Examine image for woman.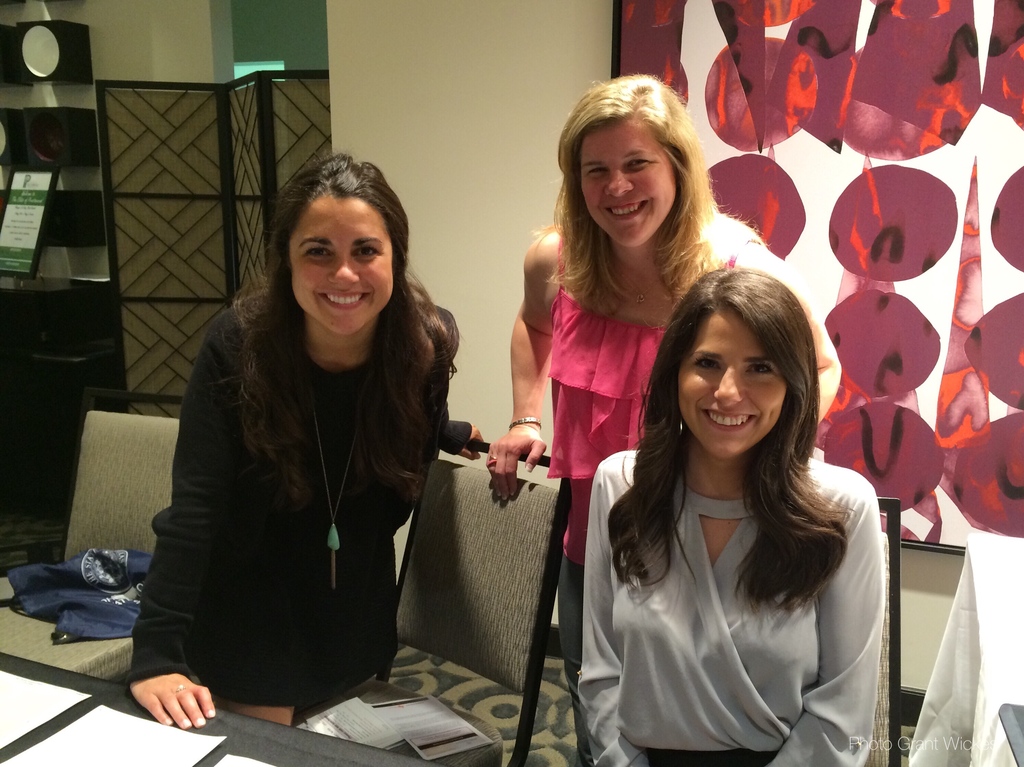
Examination result: crop(116, 149, 579, 728).
